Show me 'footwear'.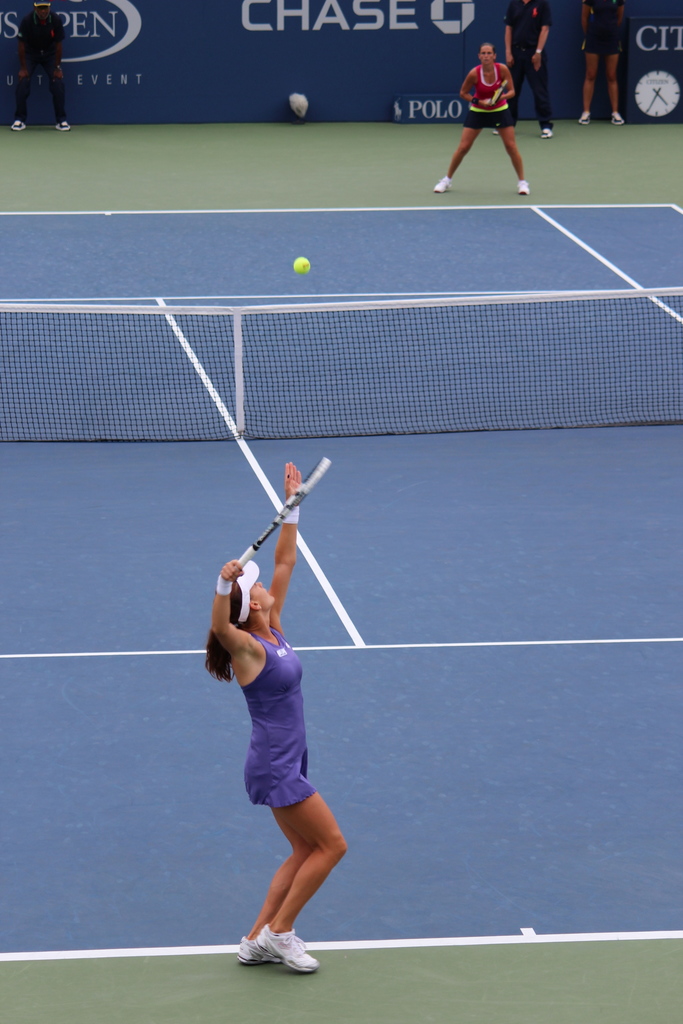
'footwear' is here: [240, 939, 279, 967].
